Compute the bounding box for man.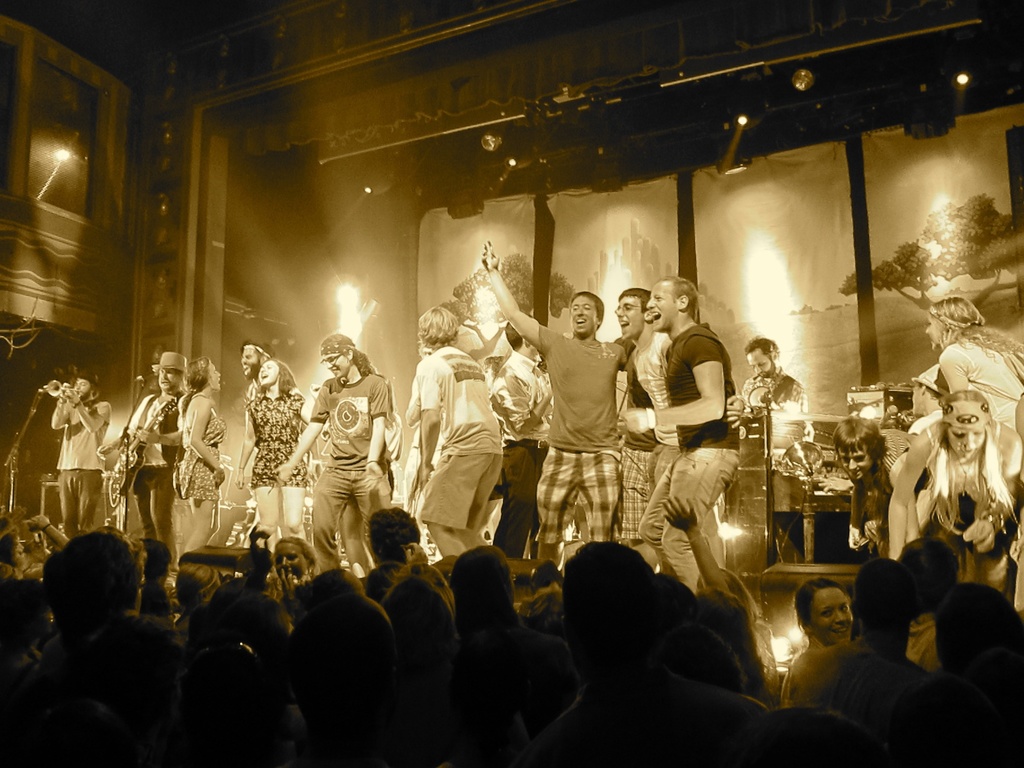
(x1=92, y1=350, x2=189, y2=578).
